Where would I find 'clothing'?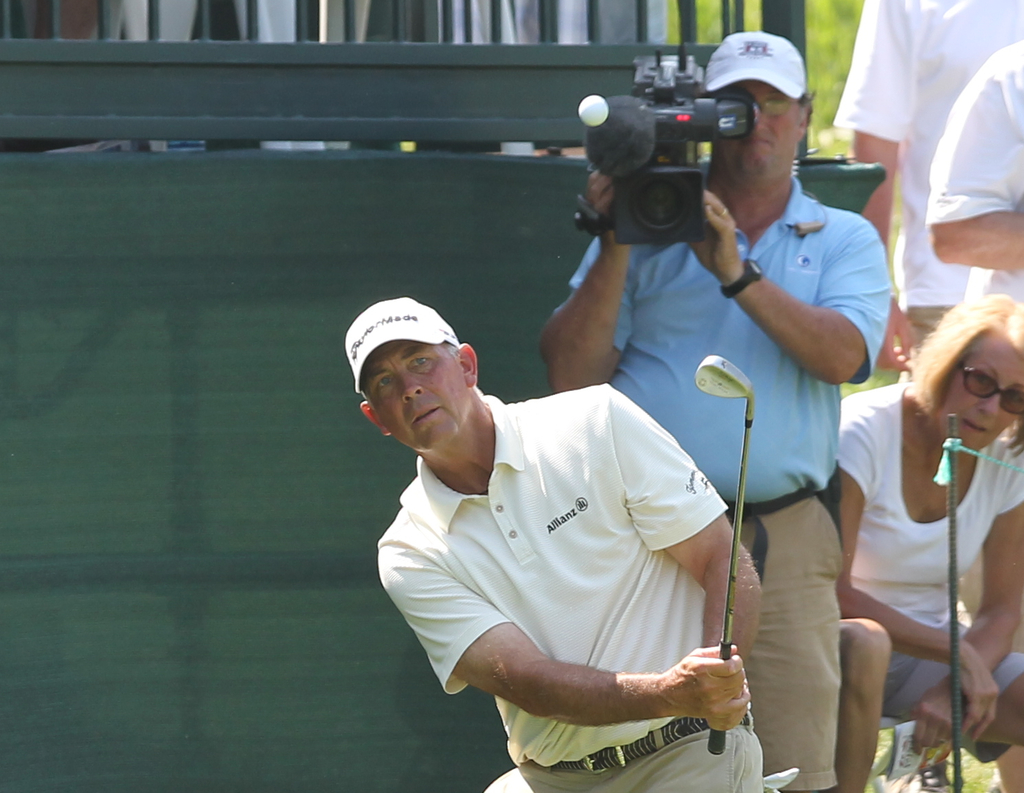
At (841,0,1023,330).
